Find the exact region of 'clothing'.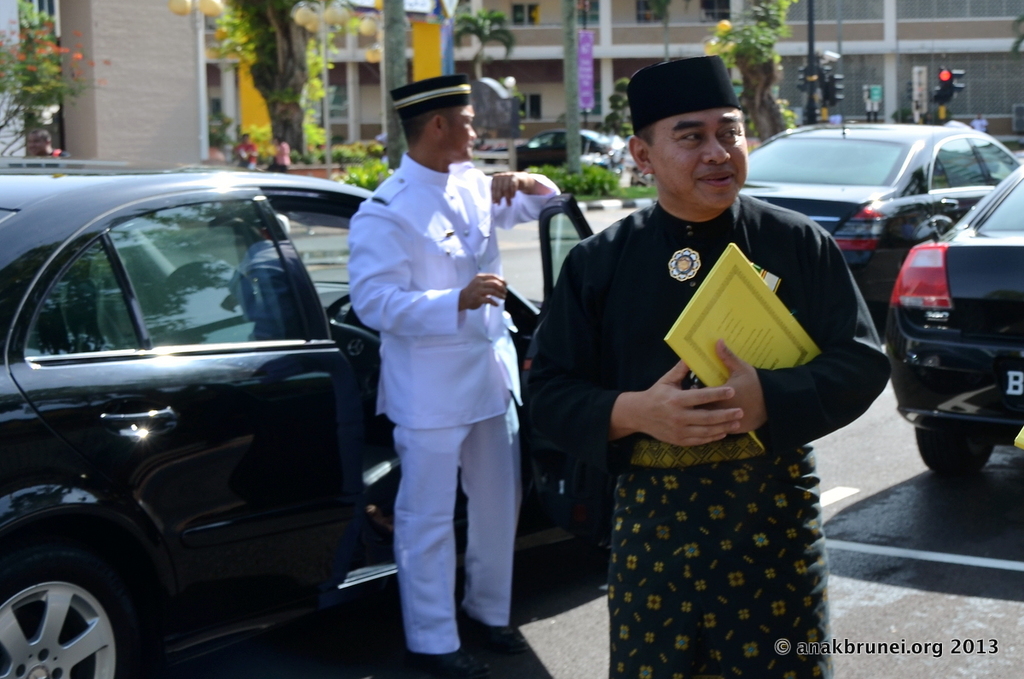
Exact region: [338, 151, 567, 657].
